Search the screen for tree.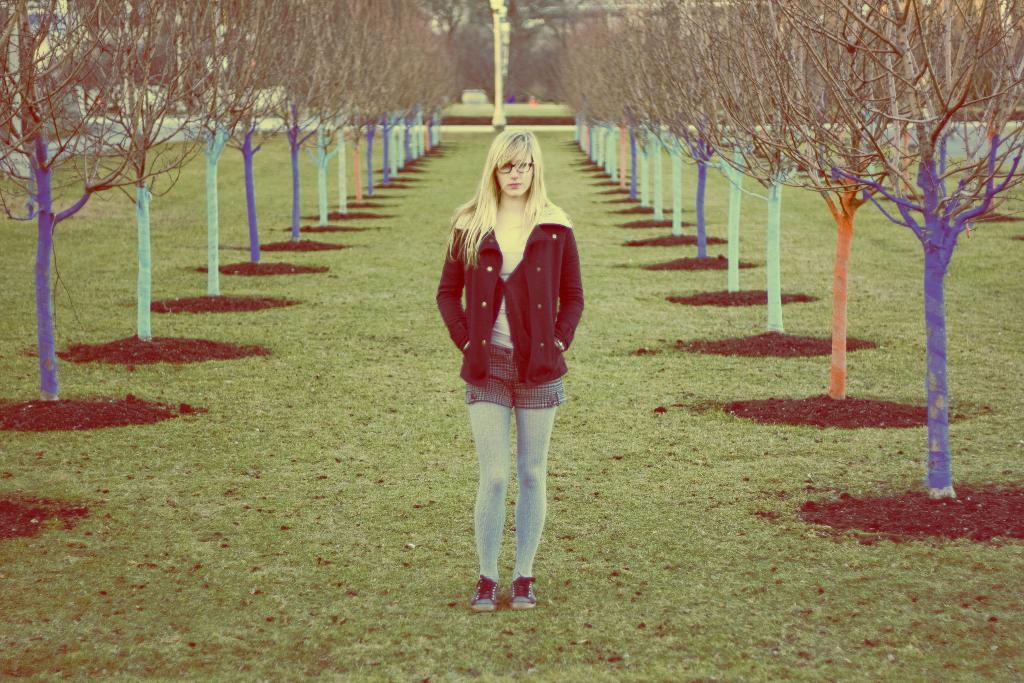
Found at BBox(678, 0, 809, 296).
